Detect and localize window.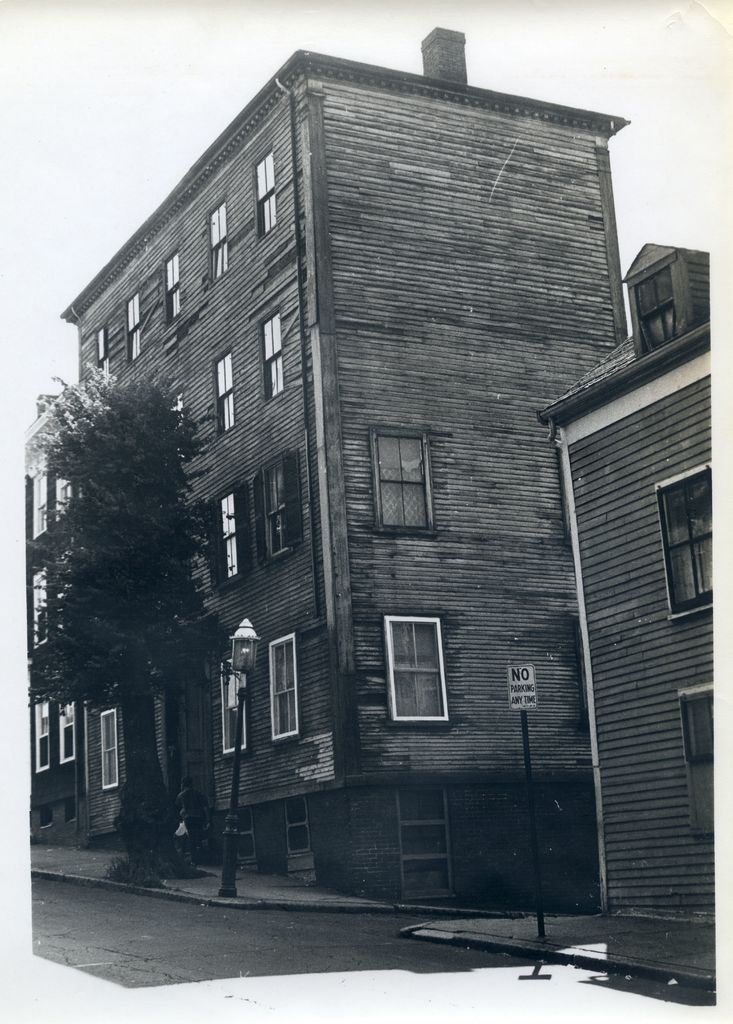
Localized at 272 456 304 554.
